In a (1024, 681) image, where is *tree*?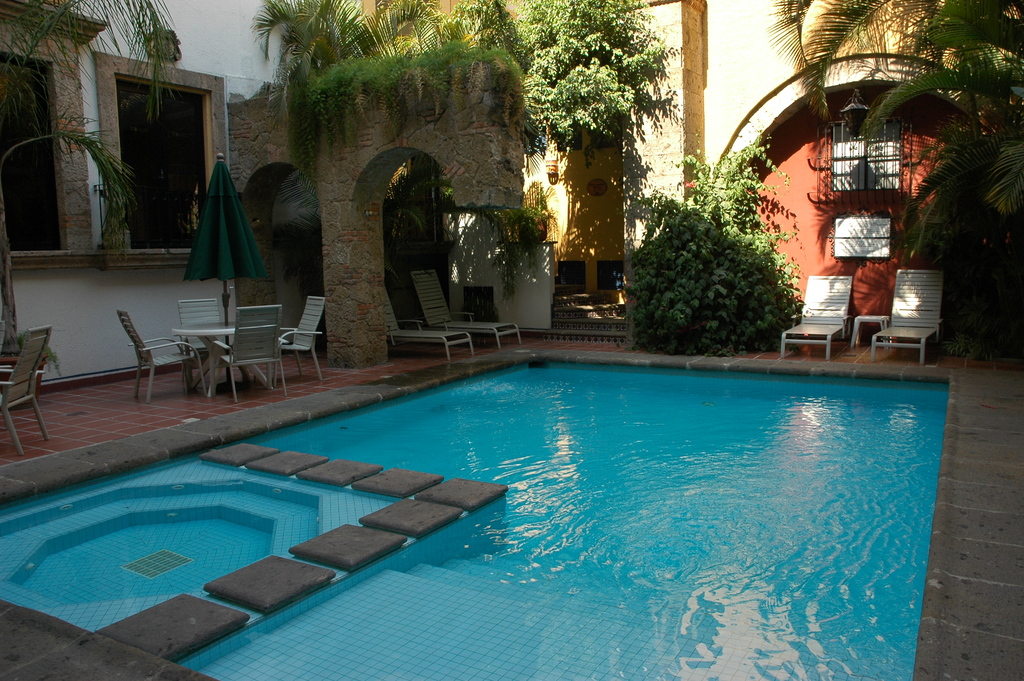
(861,0,1023,361).
